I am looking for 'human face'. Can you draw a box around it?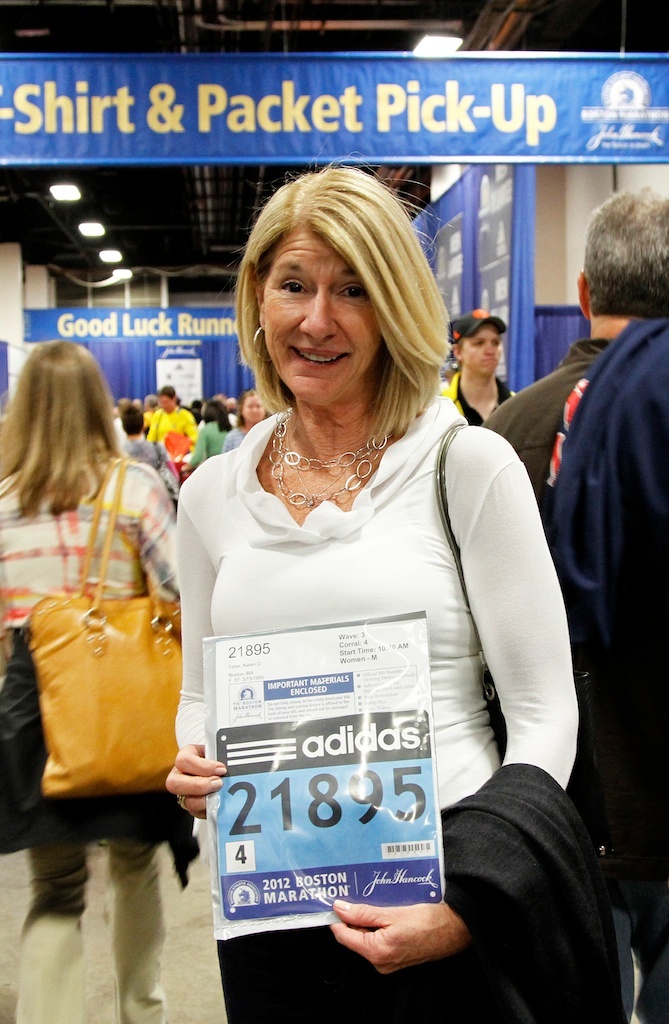
Sure, the bounding box is (262,230,377,404).
